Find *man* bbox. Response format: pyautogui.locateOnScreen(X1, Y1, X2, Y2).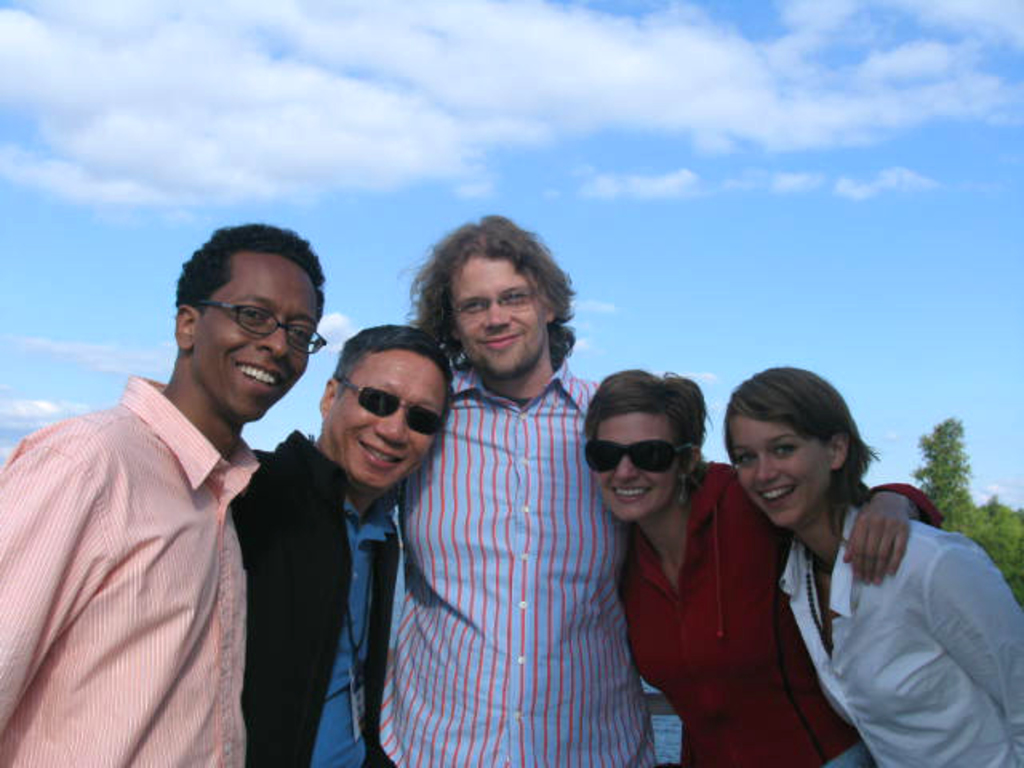
pyautogui.locateOnScreen(374, 216, 661, 766).
